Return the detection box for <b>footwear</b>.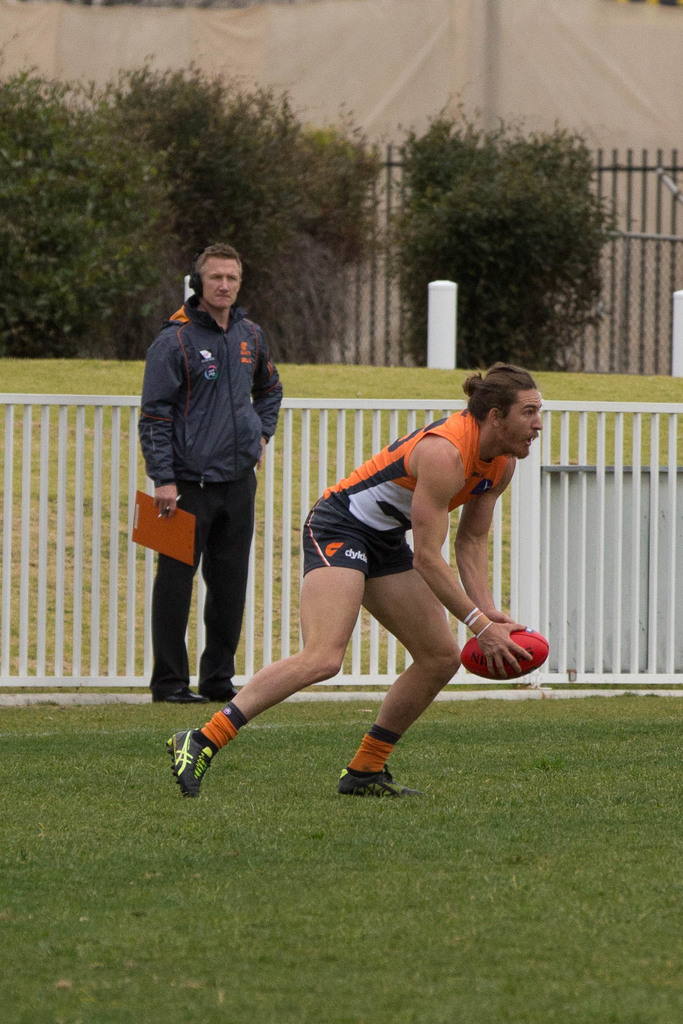
(163, 687, 208, 704).
